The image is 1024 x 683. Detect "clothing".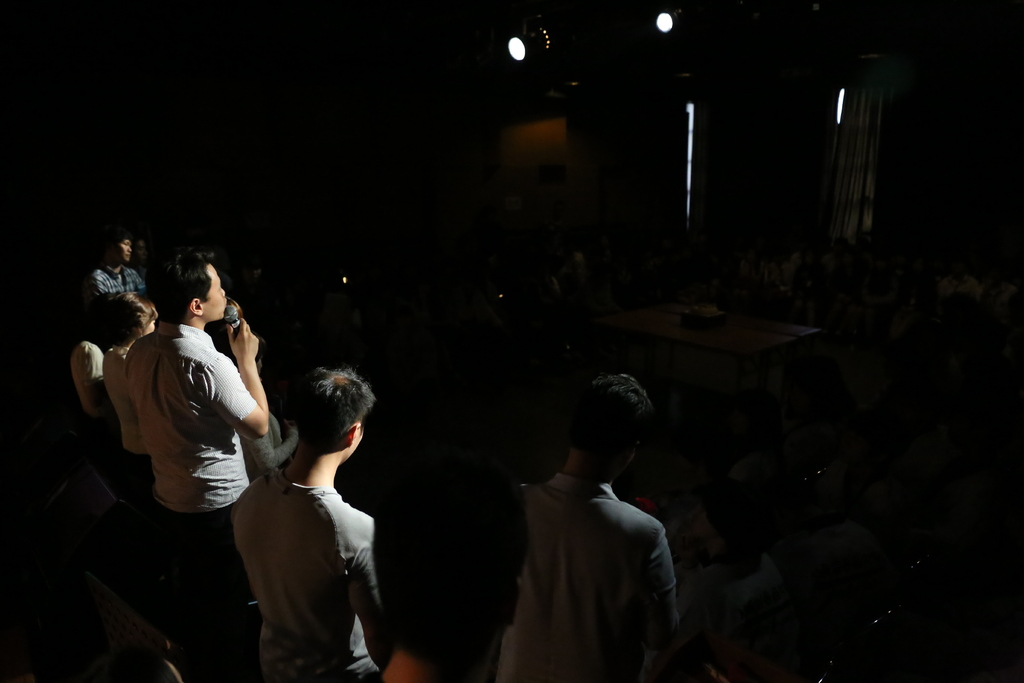
Detection: pyautogui.locateOnScreen(245, 464, 380, 682).
